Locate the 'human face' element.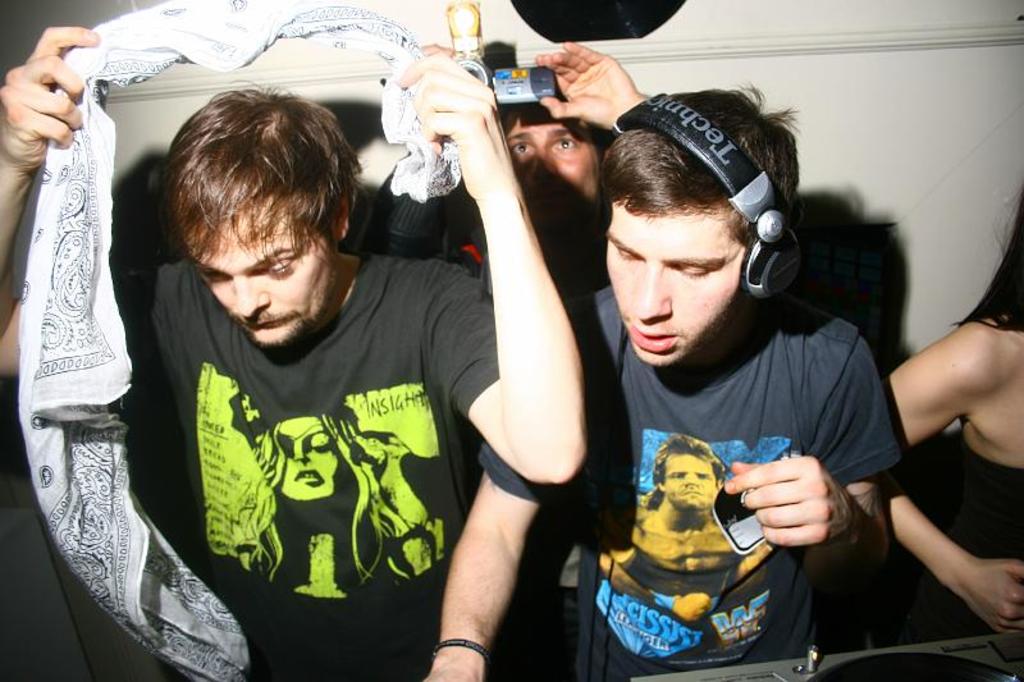
Element bbox: <box>664,452,717,514</box>.
